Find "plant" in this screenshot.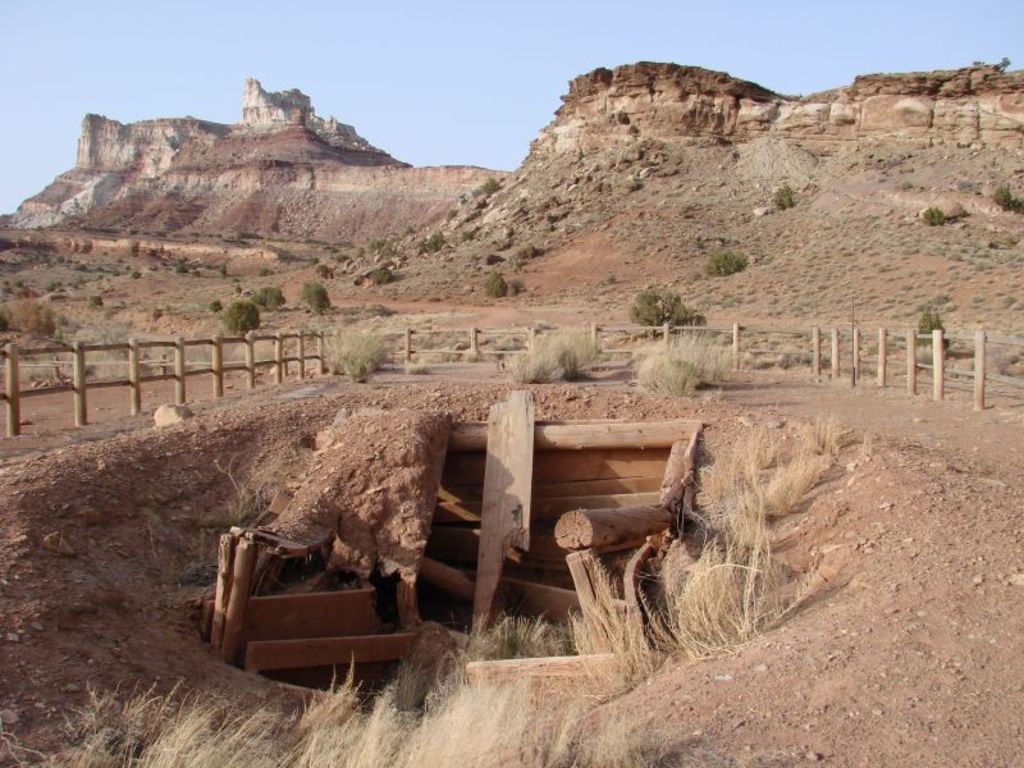
The bounding box for "plant" is x1=457, y1=187, x2=470, y2=204.
